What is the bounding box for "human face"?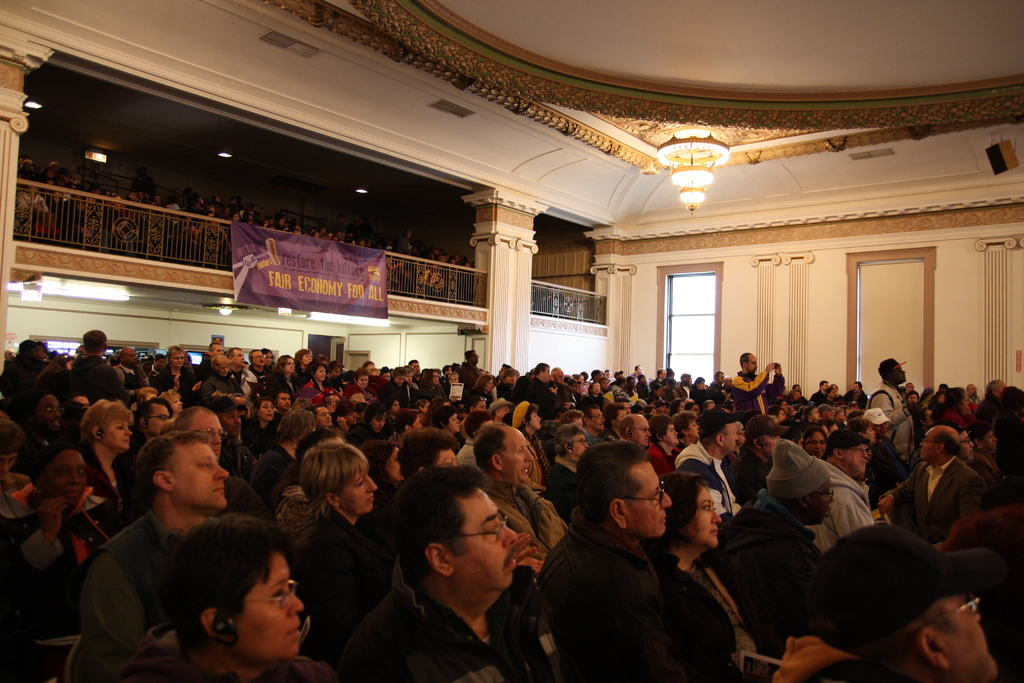
[left=687, top=422, right=700, bottom=439].
